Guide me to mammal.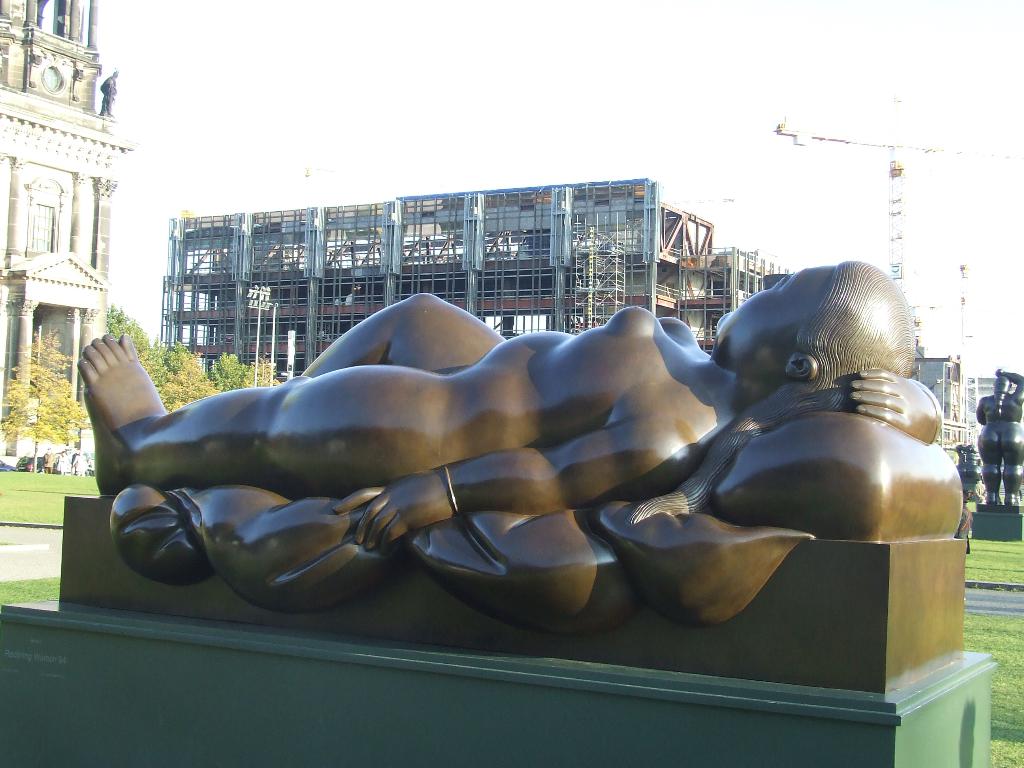
Guidance: Rect(950, 445, 964, 463).
